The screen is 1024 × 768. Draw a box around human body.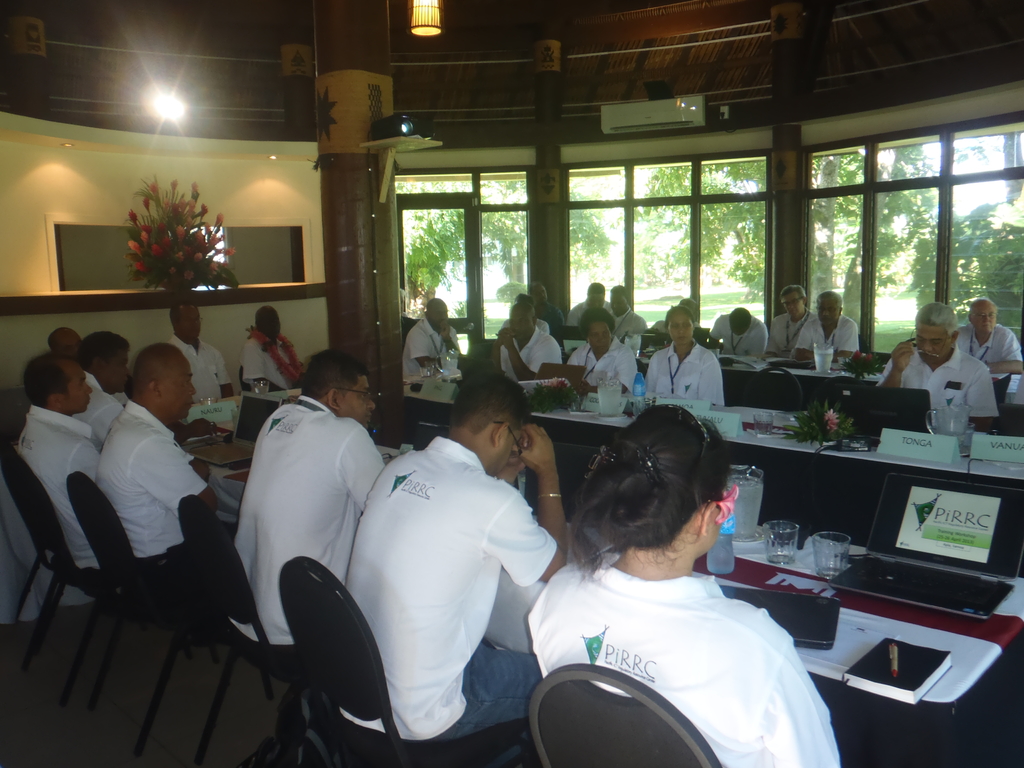
crop(528, 404, 844, 767).
